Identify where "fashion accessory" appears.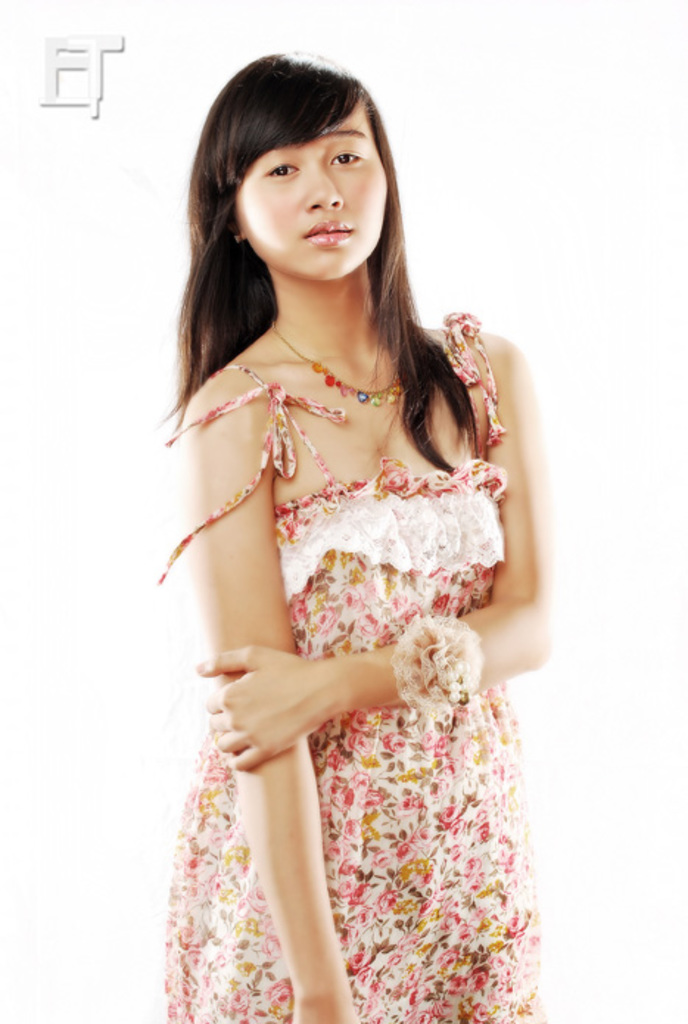
Appears at locate(392, 610, 482, 718).
